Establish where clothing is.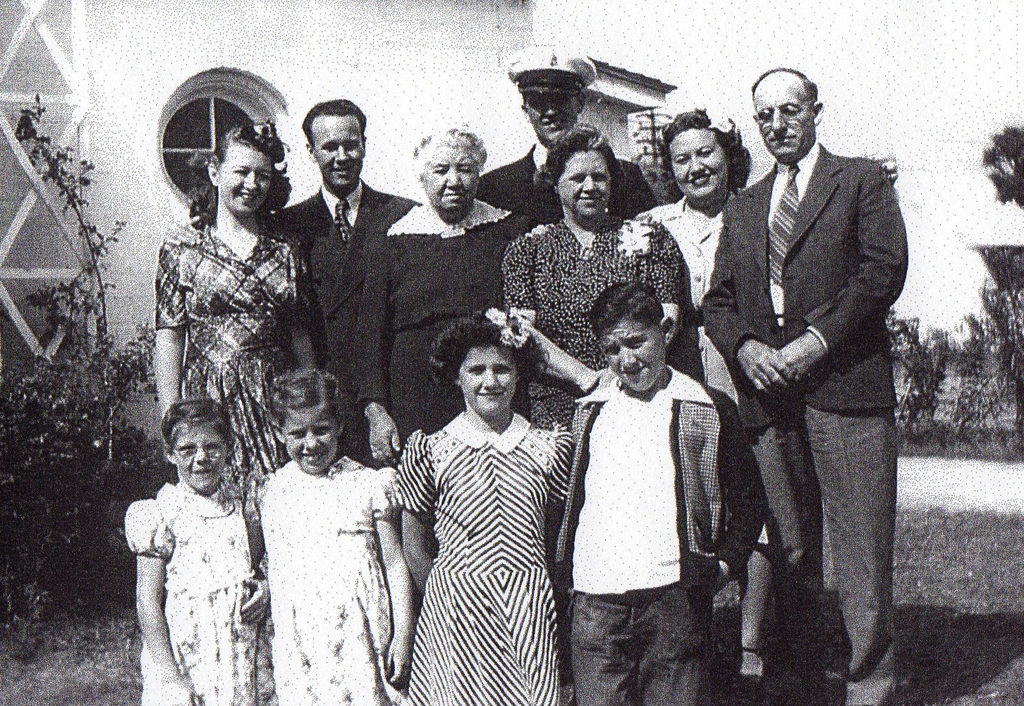
Established at left=489, top=205, right=676, bottom=433.
